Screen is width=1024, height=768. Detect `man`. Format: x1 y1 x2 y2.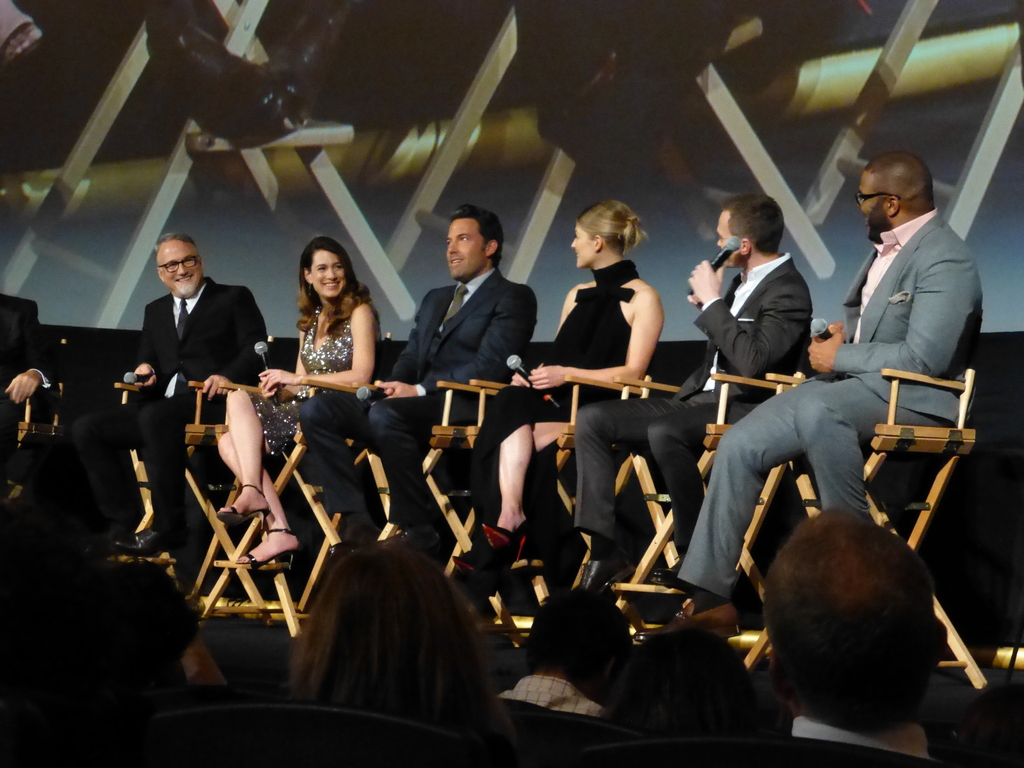
296 199 541 547.
